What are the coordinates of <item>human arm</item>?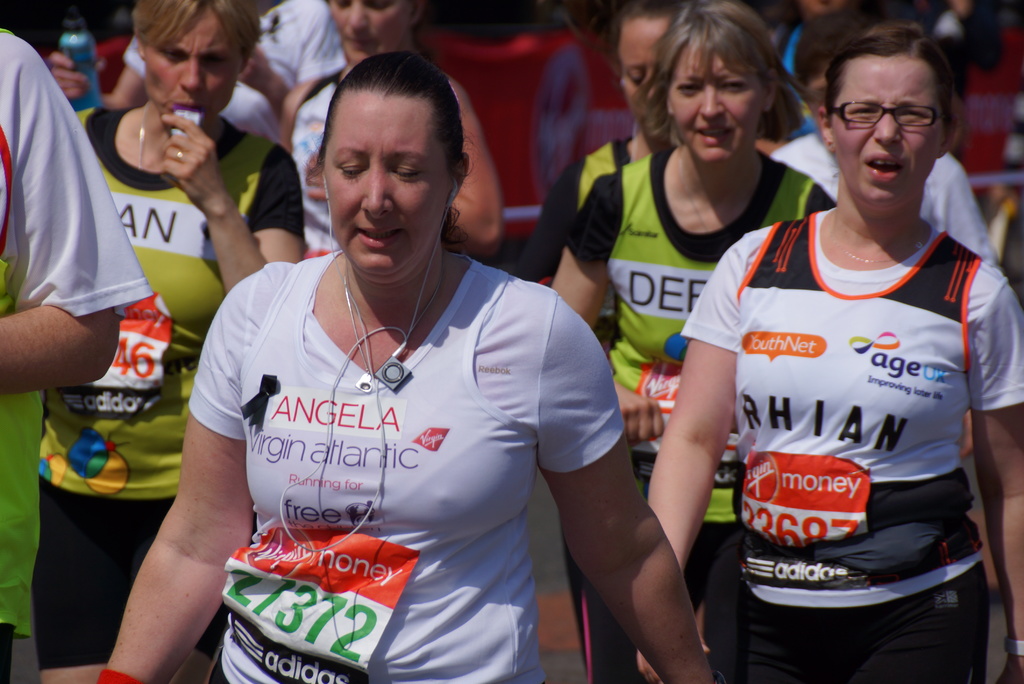
bbox=[932, 156, 1005, 272].
